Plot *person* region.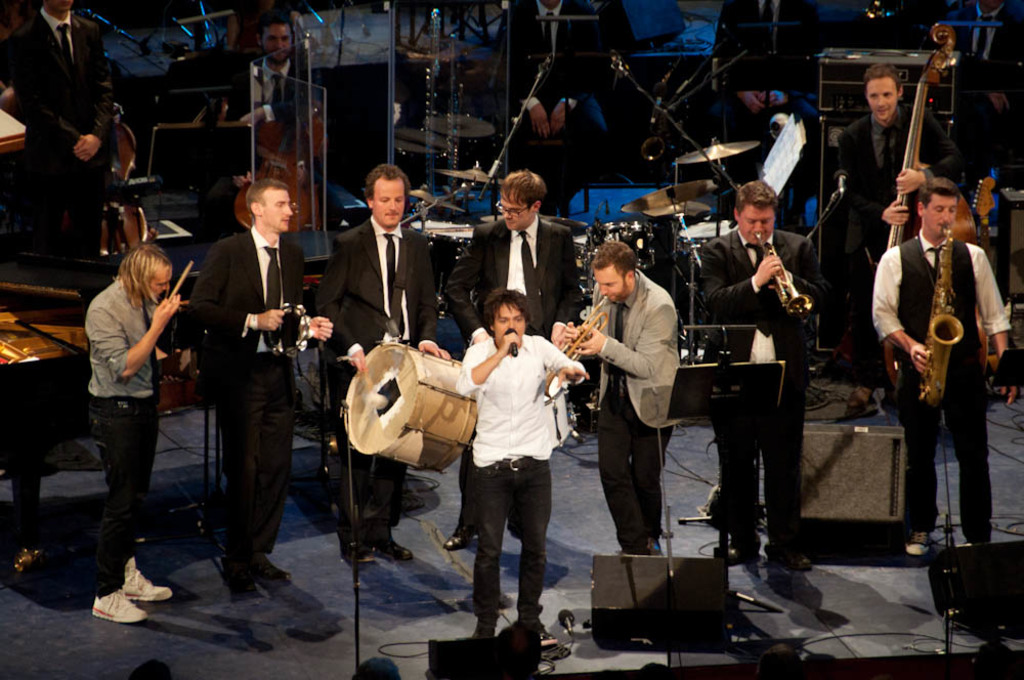
Plotted at <box>834,62,964,381</box>.
